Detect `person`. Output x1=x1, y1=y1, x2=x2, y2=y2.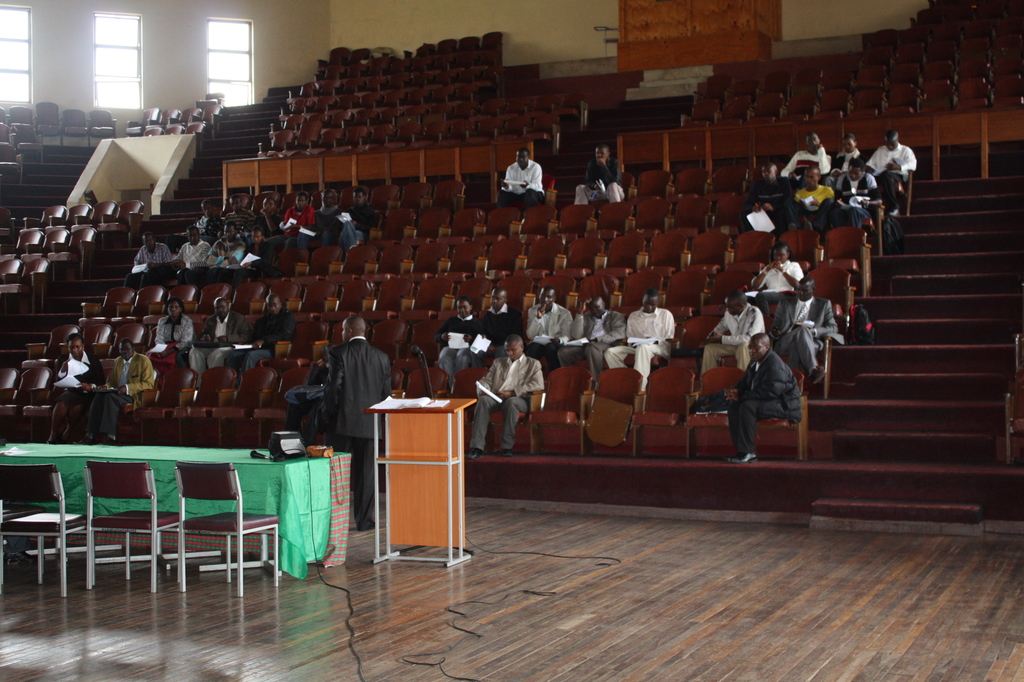
x1=502, y1=145, x2=547, y2=210.
